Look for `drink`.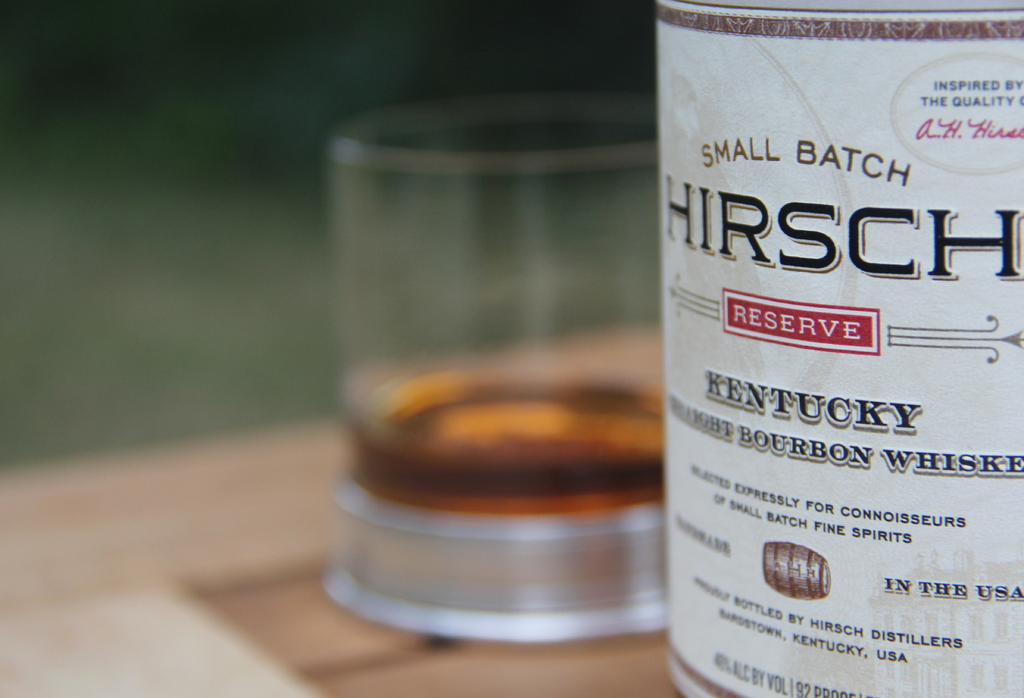
Found: 661 6 1004 697.
